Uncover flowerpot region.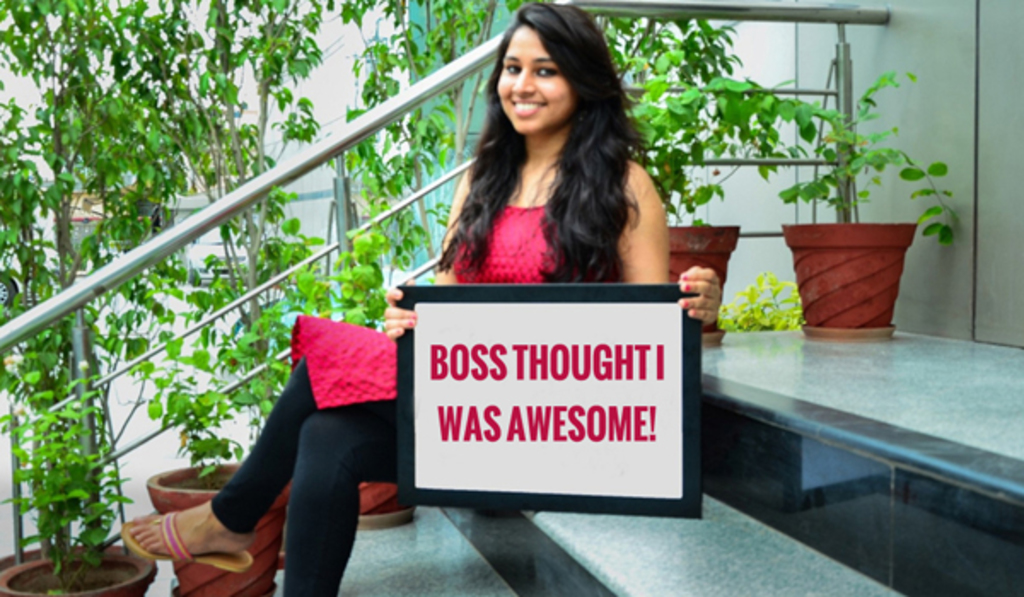
Uncovered: <box>0,544,162,595</box>.
